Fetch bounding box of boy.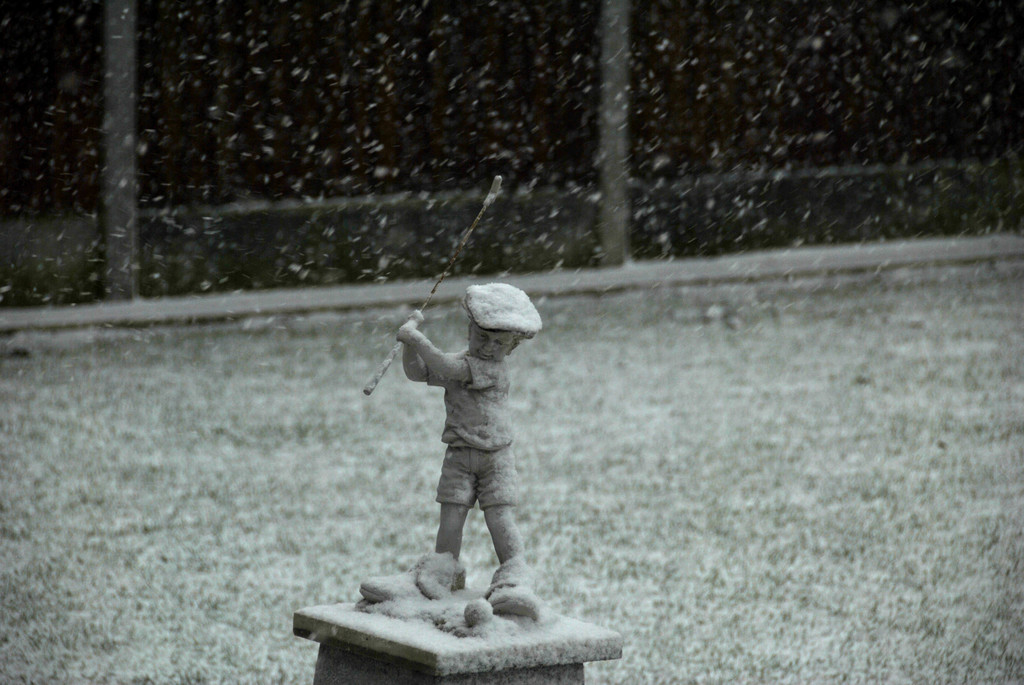
Bbox: pyautogui.locateOnScreen(394, 280, 543, 611).
